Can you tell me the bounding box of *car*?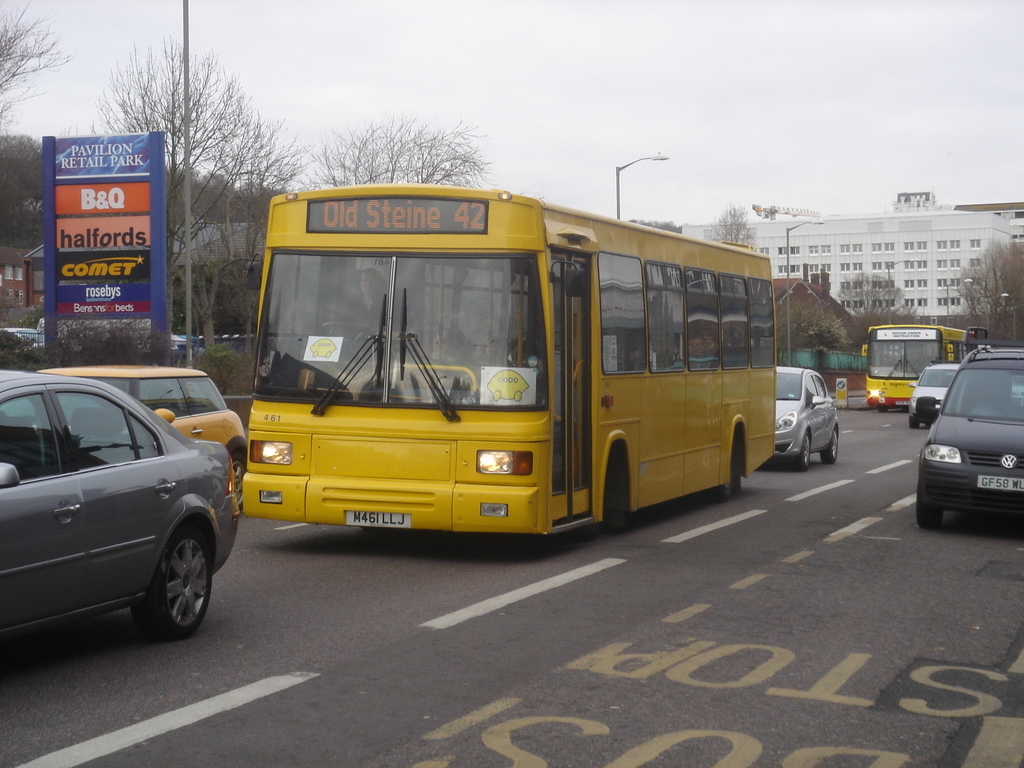
(x1=915, y1=346, x2=1023, y2=531).
